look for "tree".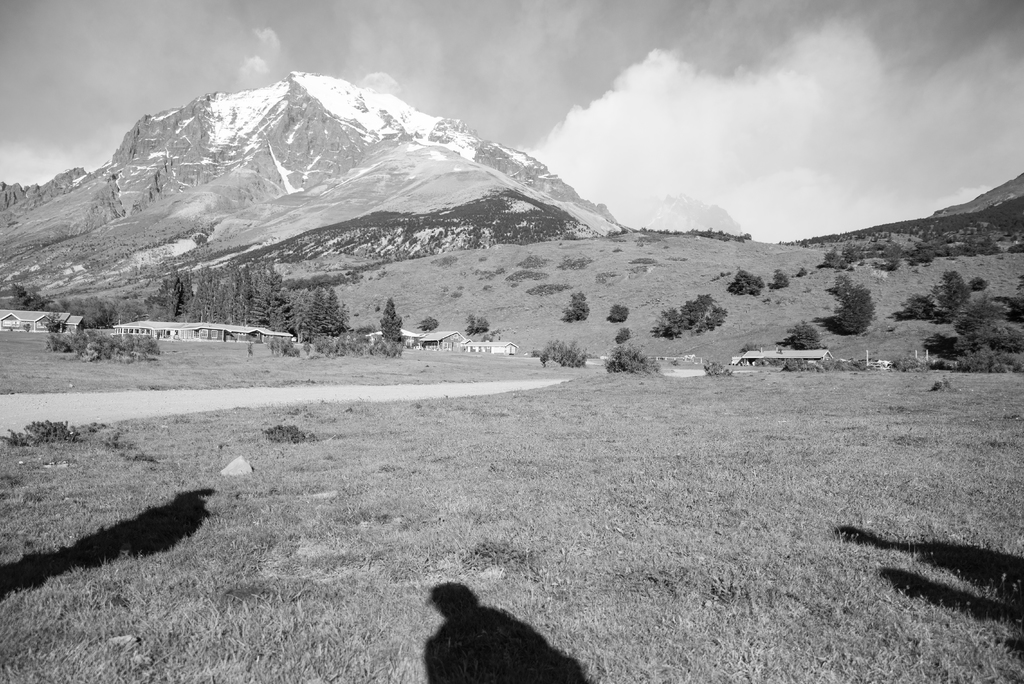
Found: BBox(792, 323, 815, 350).
